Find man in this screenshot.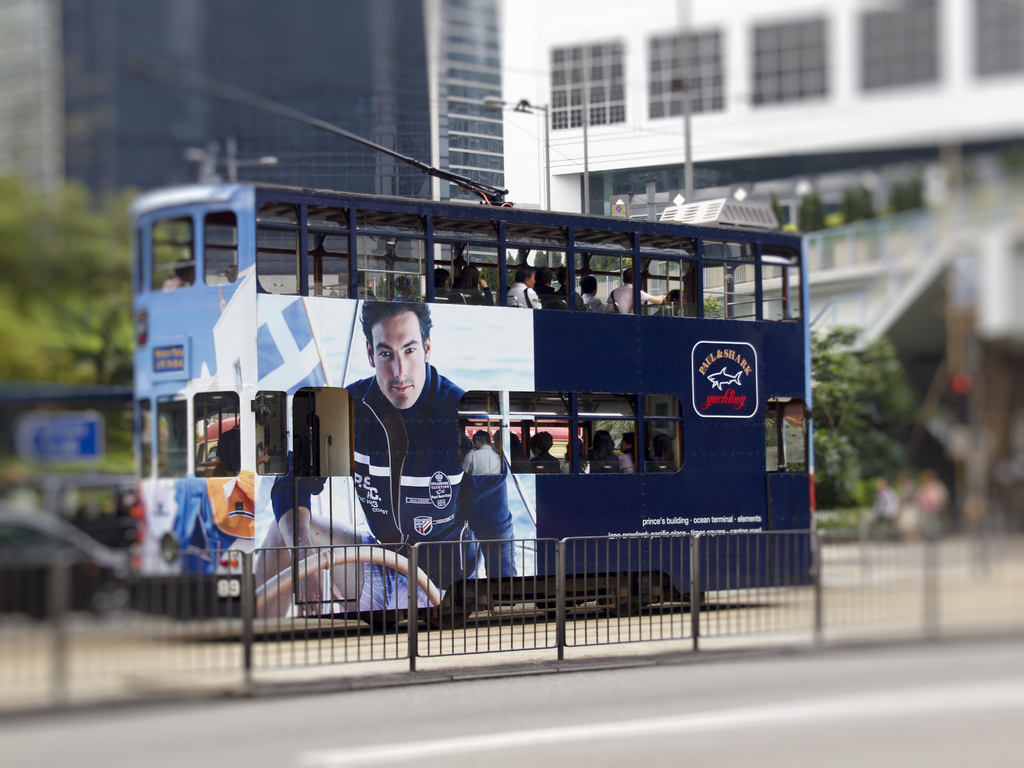
The bounding box for man is [left=217, top=420, right=263, bottom=476].
